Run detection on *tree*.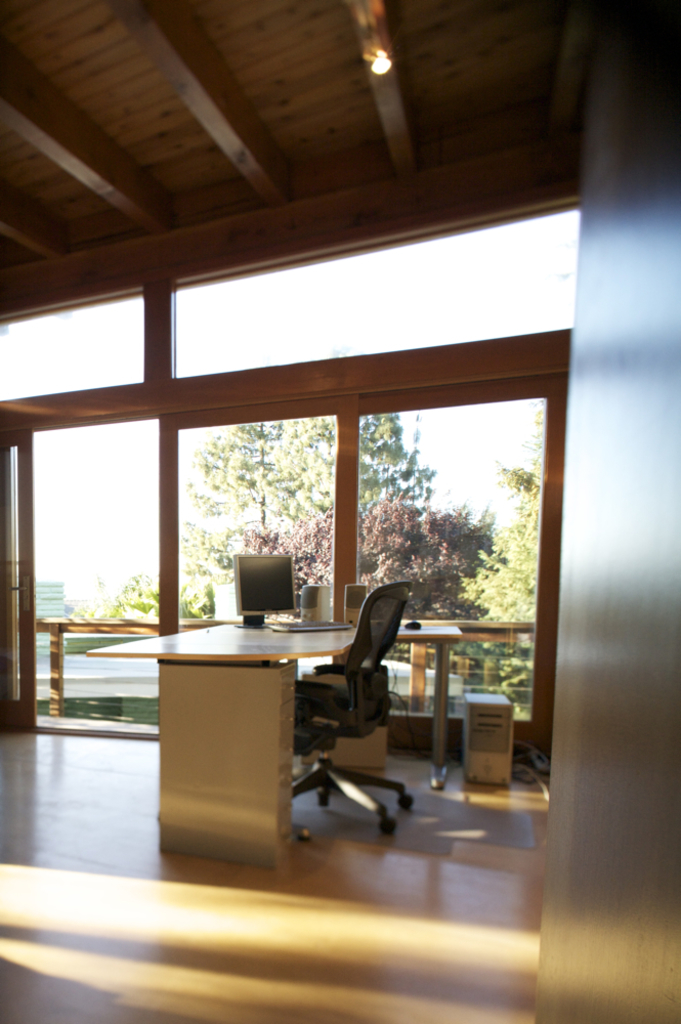
Result: bbox=(460, 403, 552, 679).
